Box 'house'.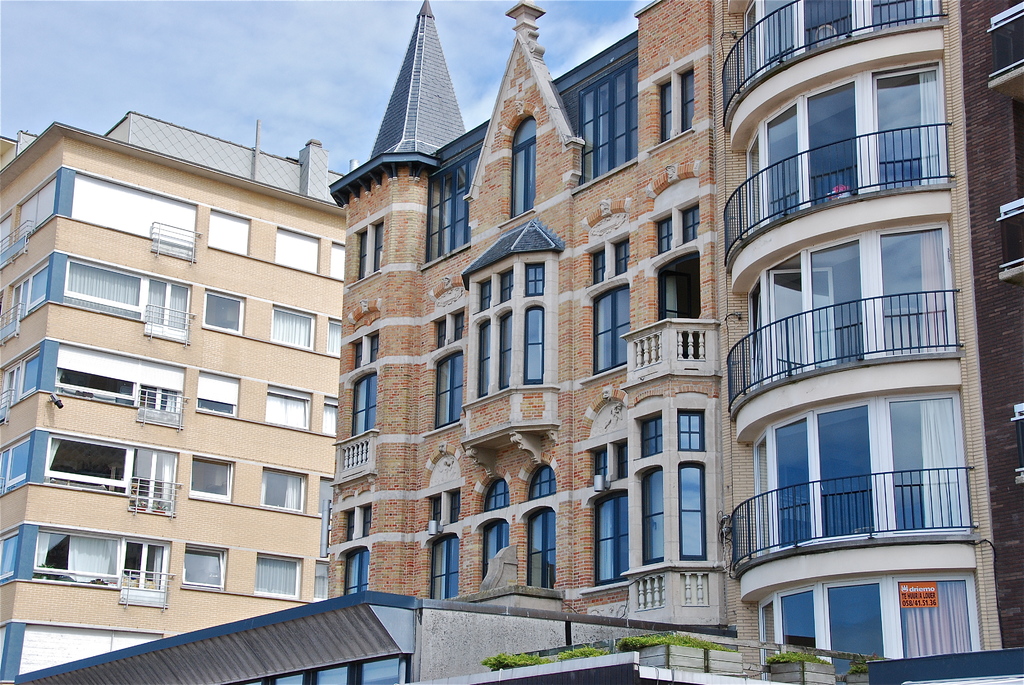
x1=332, y1=0, x2=1023, y2=684.
